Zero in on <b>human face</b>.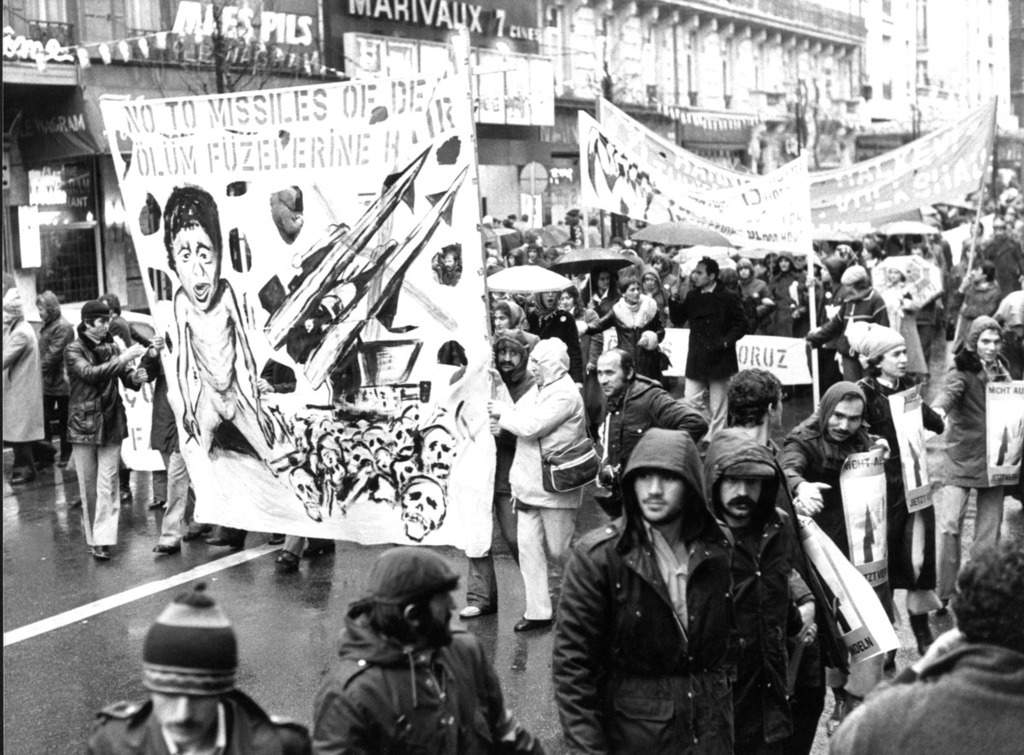
Zeroed in: [x1=766, y1=254, x2=775, y2=270].
